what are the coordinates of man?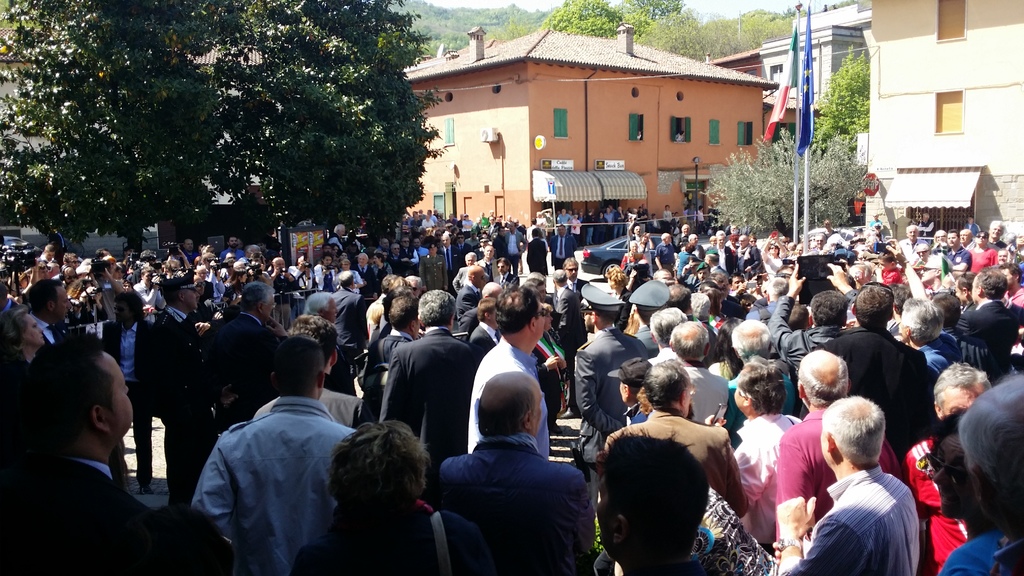
select_region(495, 259, 518, 283).
